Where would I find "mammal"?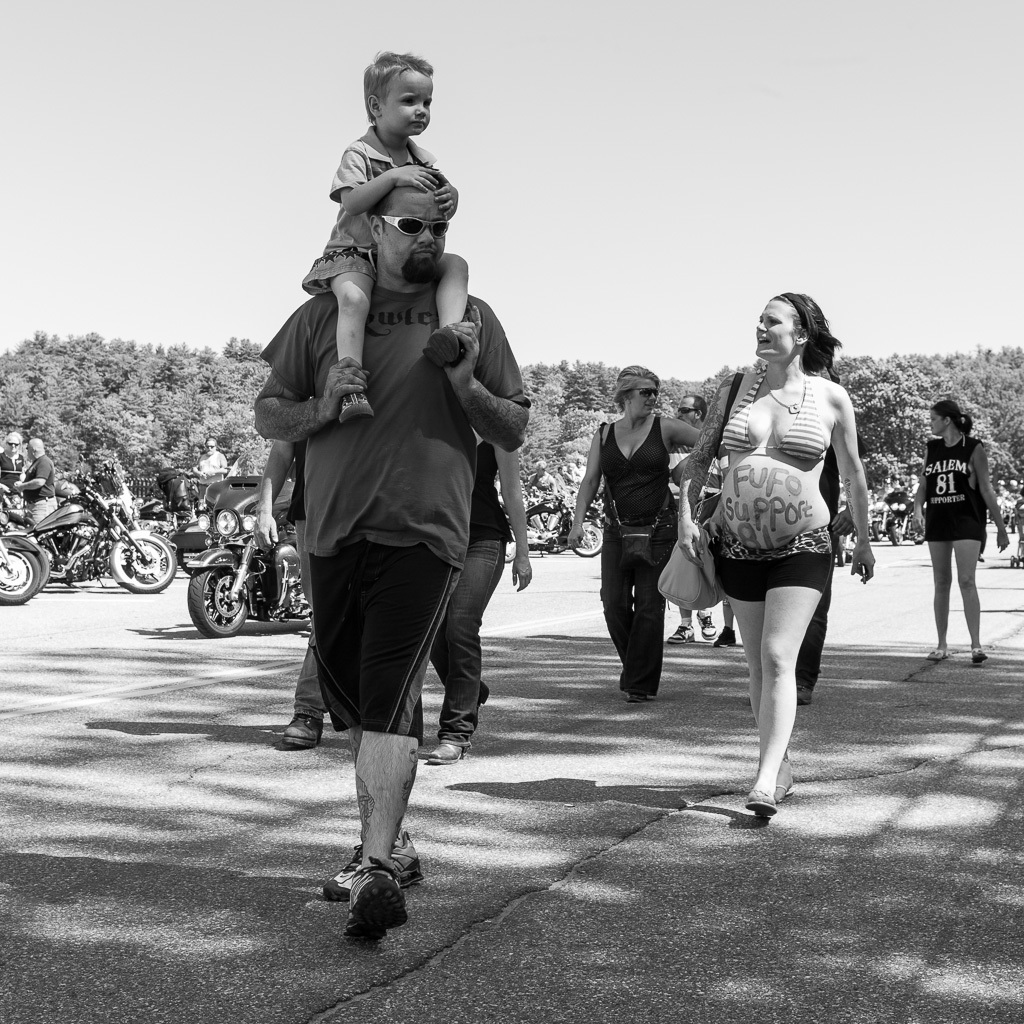
At x1=424 y1=424 x2=536 y2=767.
